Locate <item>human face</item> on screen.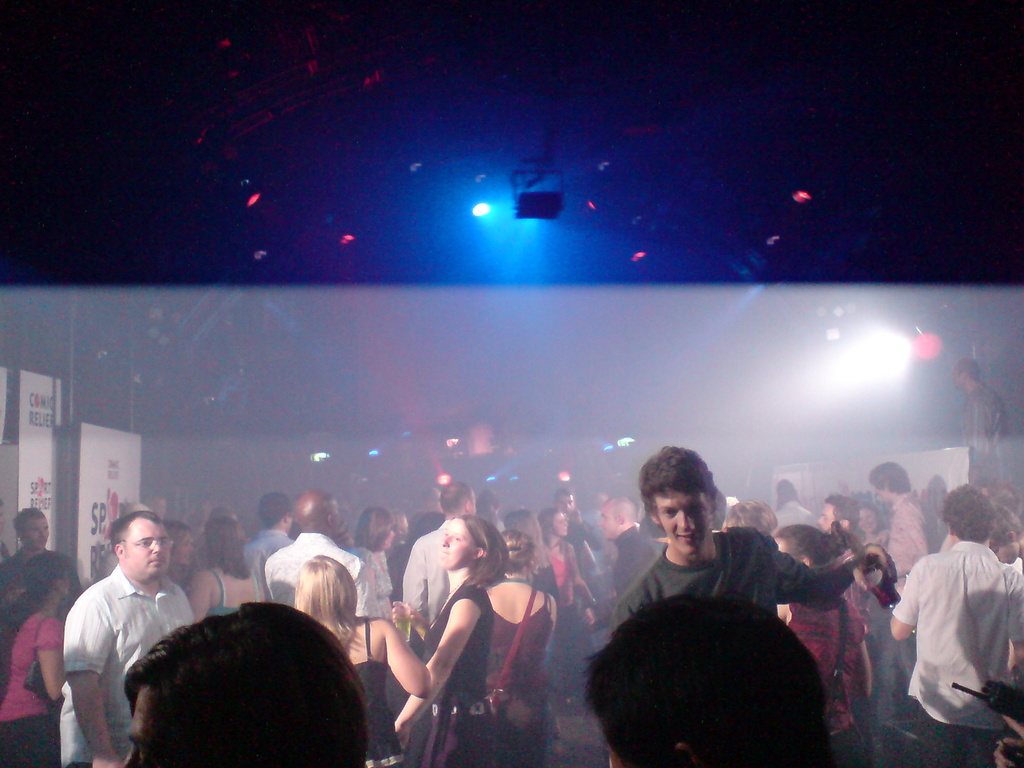
On screen at (595, 503, 618, 543).
